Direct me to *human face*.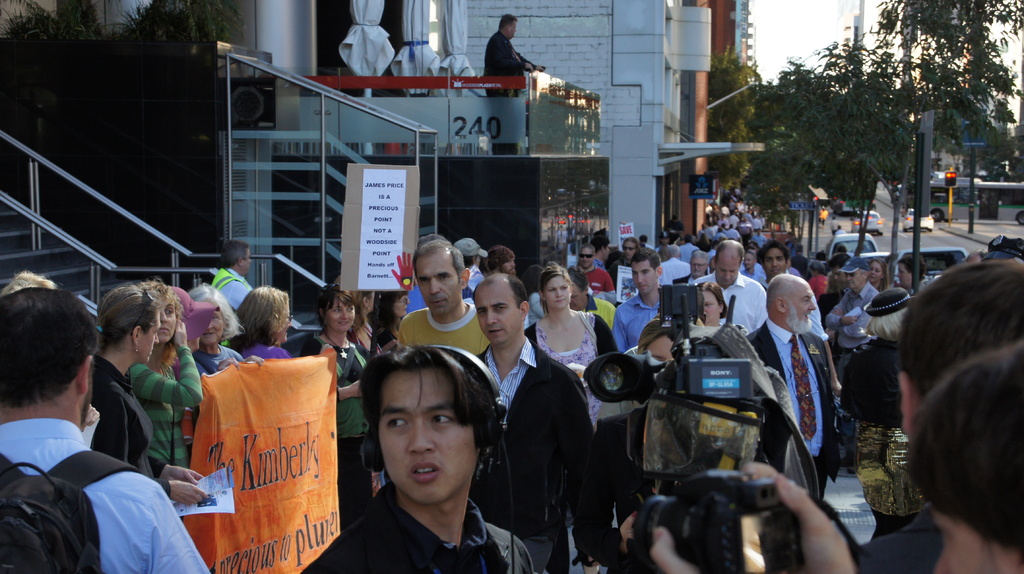
Direction: bbox=(194, 339, 200, 351).
